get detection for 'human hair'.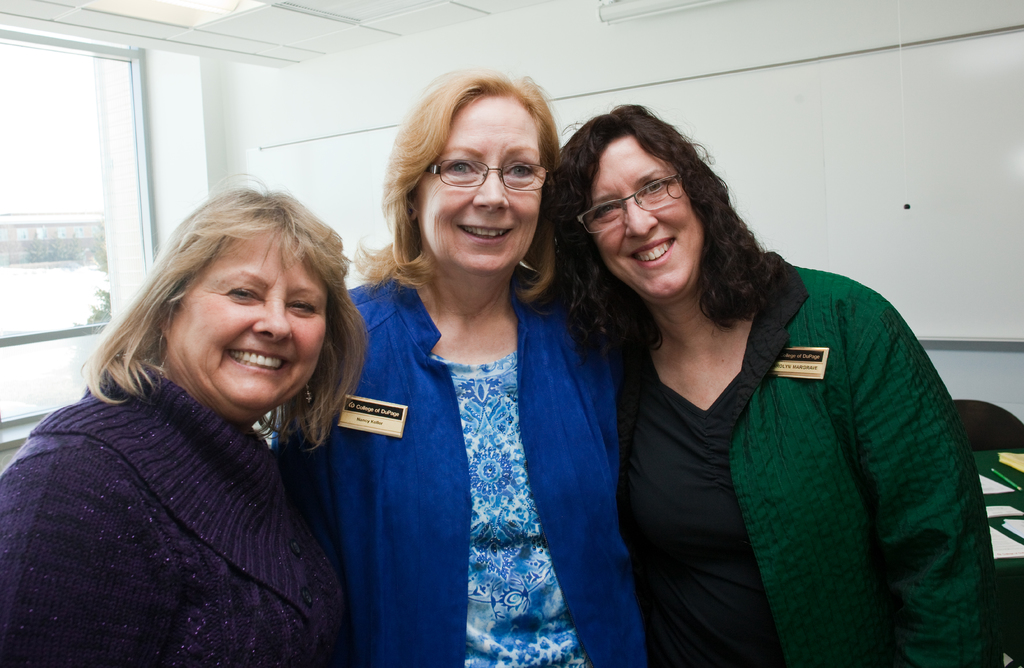
Detection: crop(356, 67, 566, 304).
